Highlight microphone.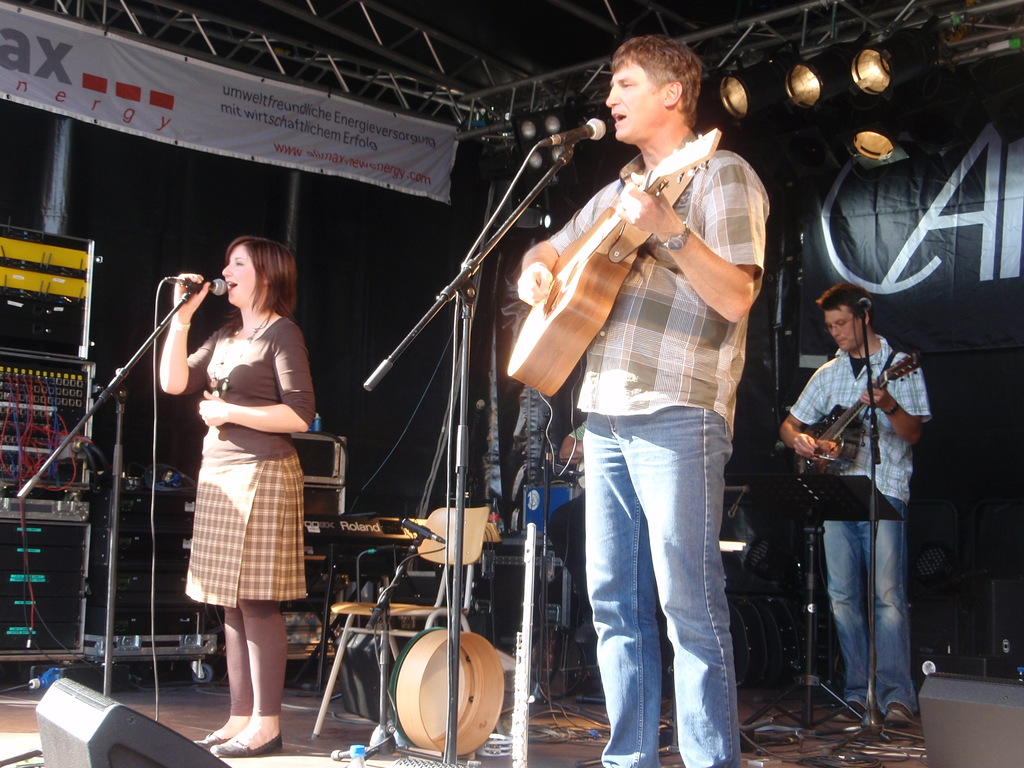
Highlighted region: locate(153, 269, 230, 298).
